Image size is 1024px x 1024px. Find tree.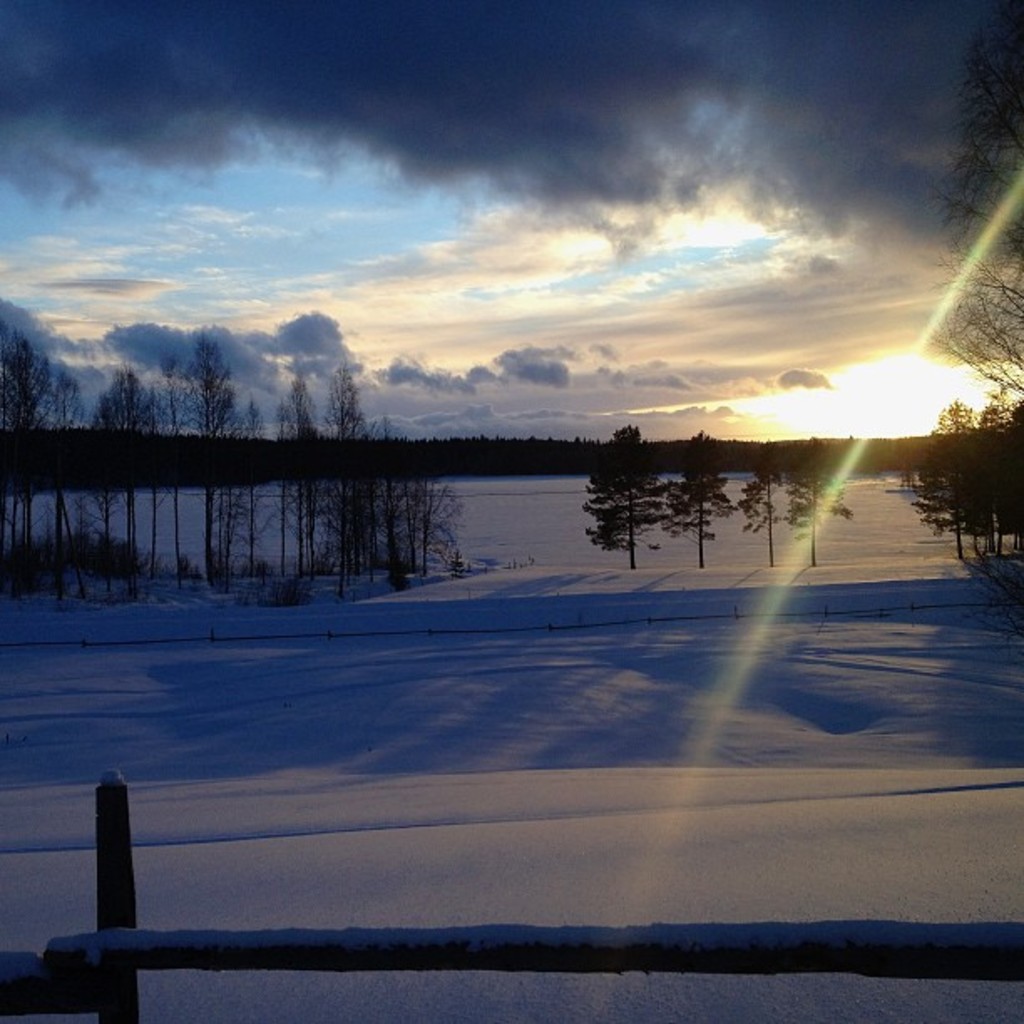
l=278, t=376, r=331, b=495.
